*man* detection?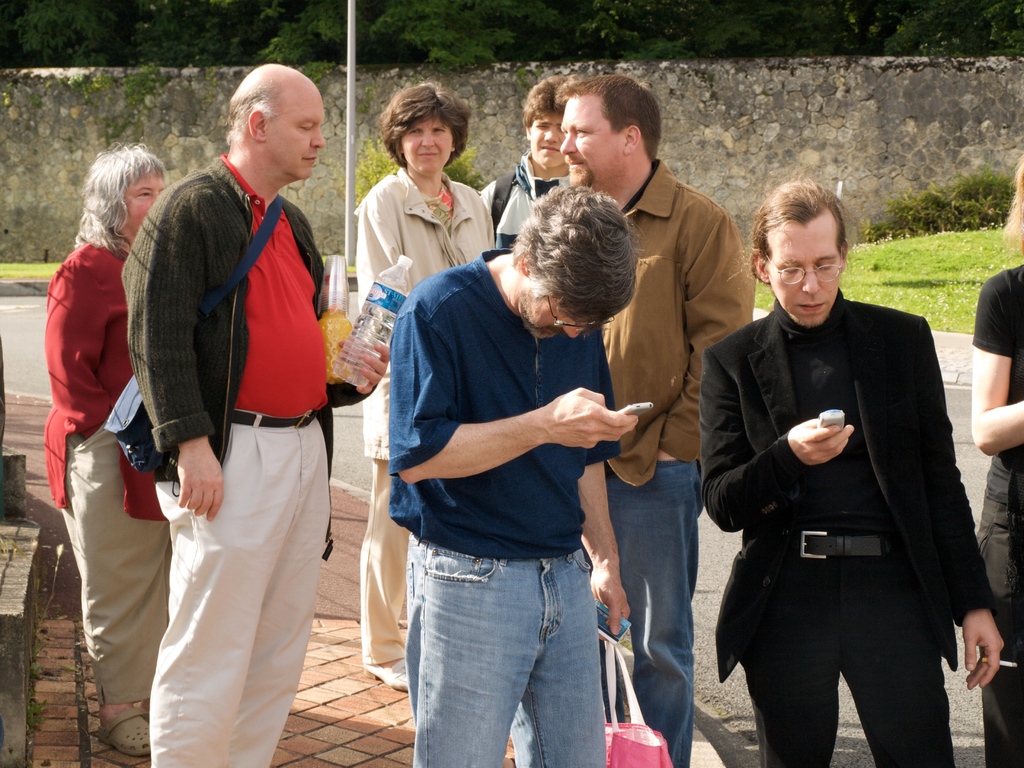
Rect(476, 74, 575, 250)
